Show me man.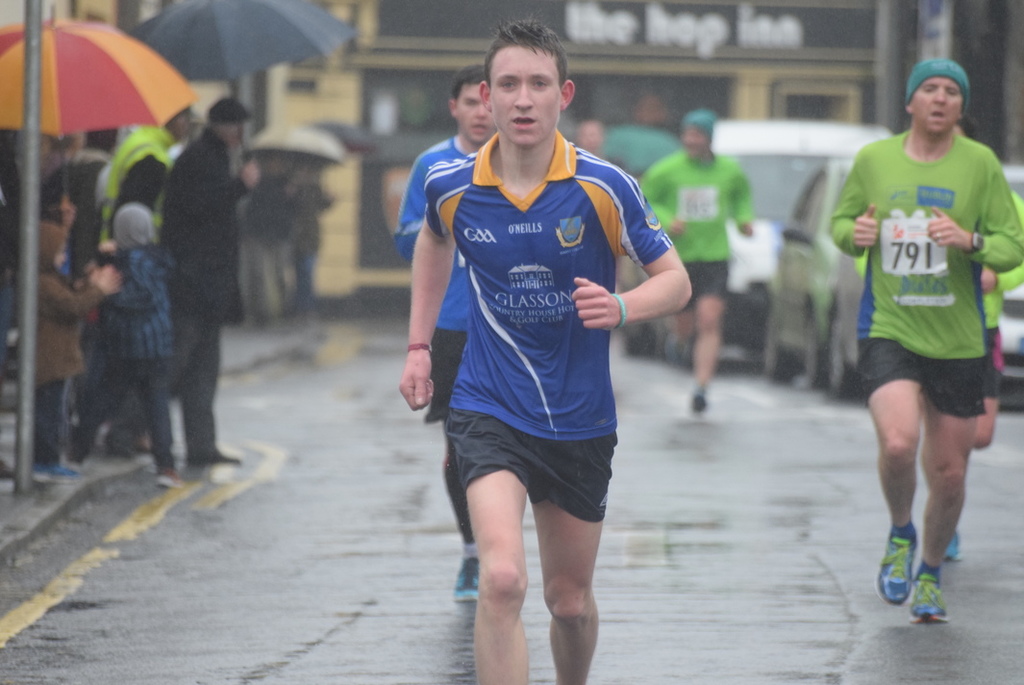
man is here: 394/75/504/584.
